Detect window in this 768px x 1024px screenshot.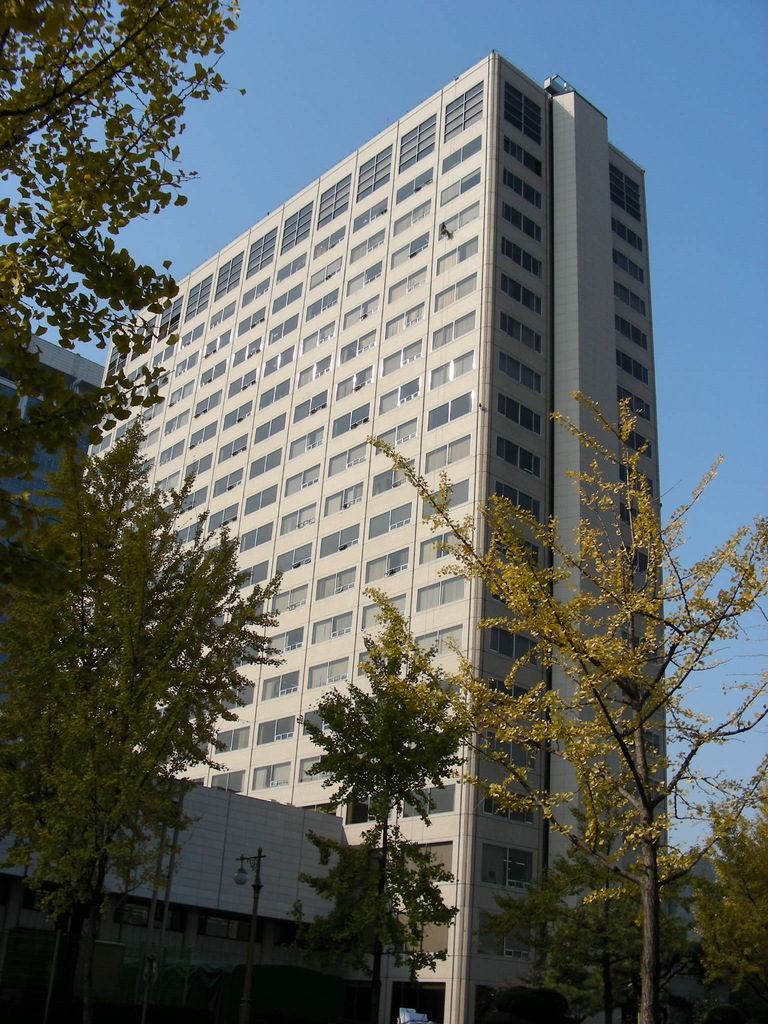
Detection: <box>410,627,463,664</box>.
